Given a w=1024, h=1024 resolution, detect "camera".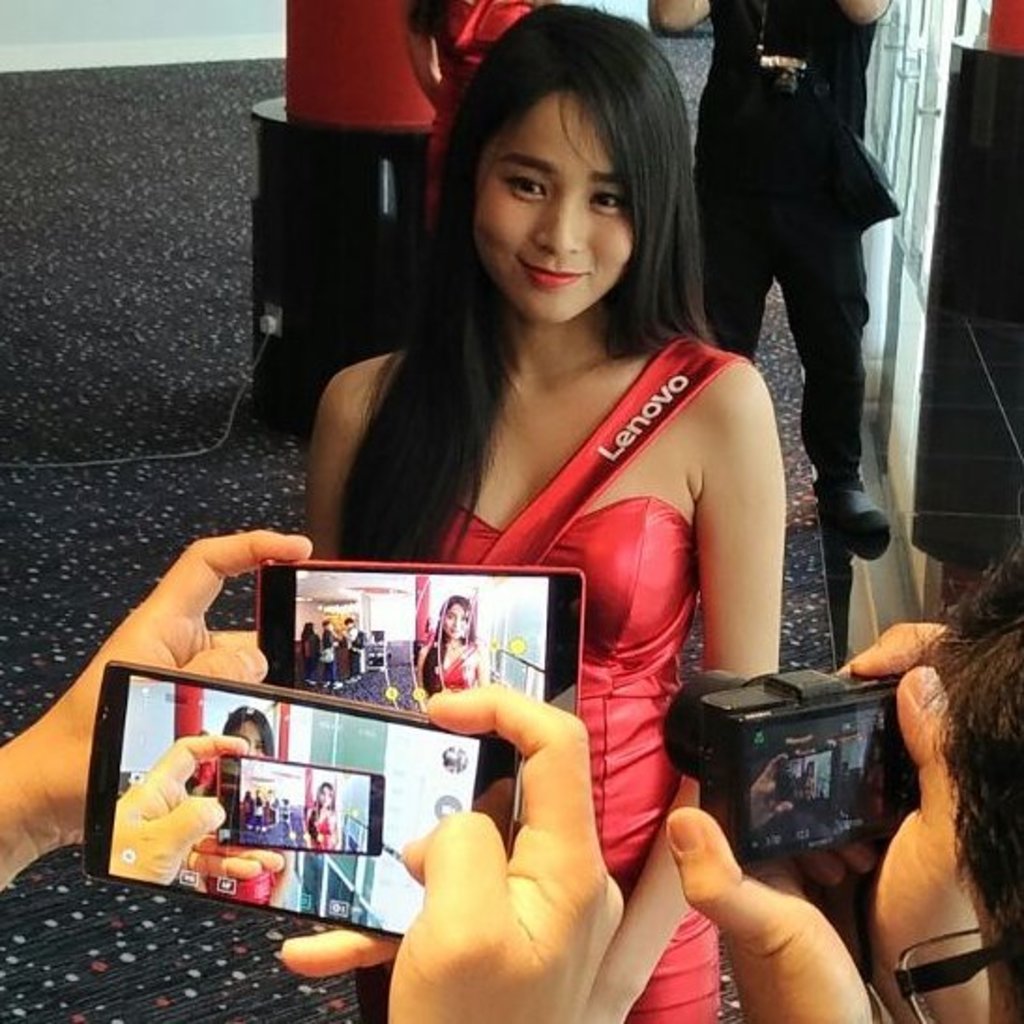
box(212, 758, 384, 848).
